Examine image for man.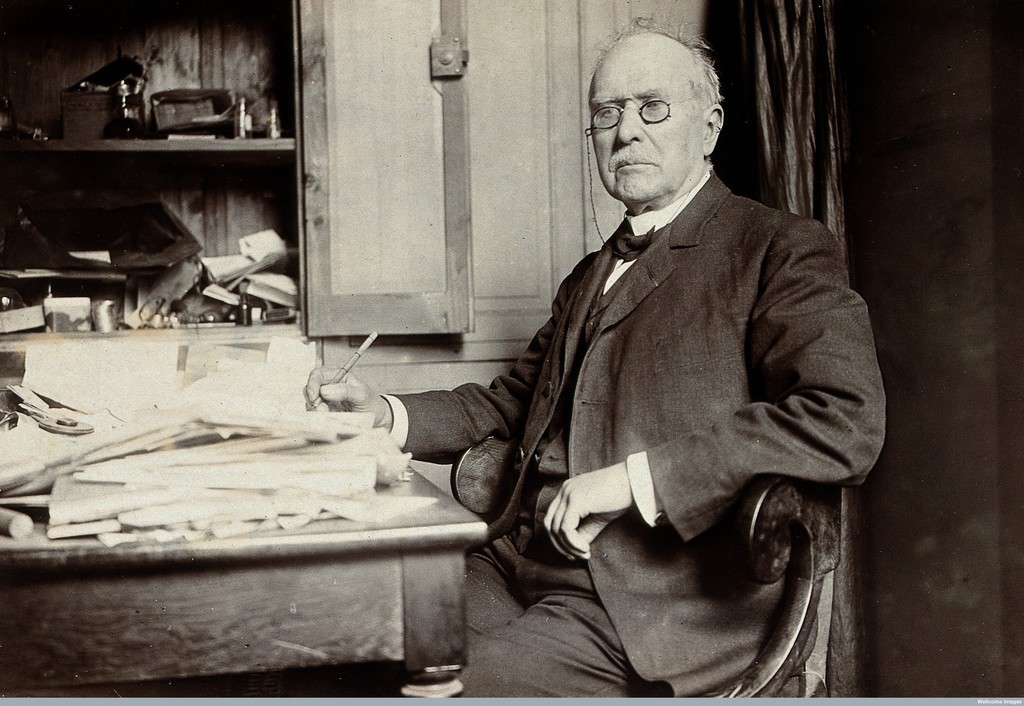
Examination result: 384/38/882/682.
